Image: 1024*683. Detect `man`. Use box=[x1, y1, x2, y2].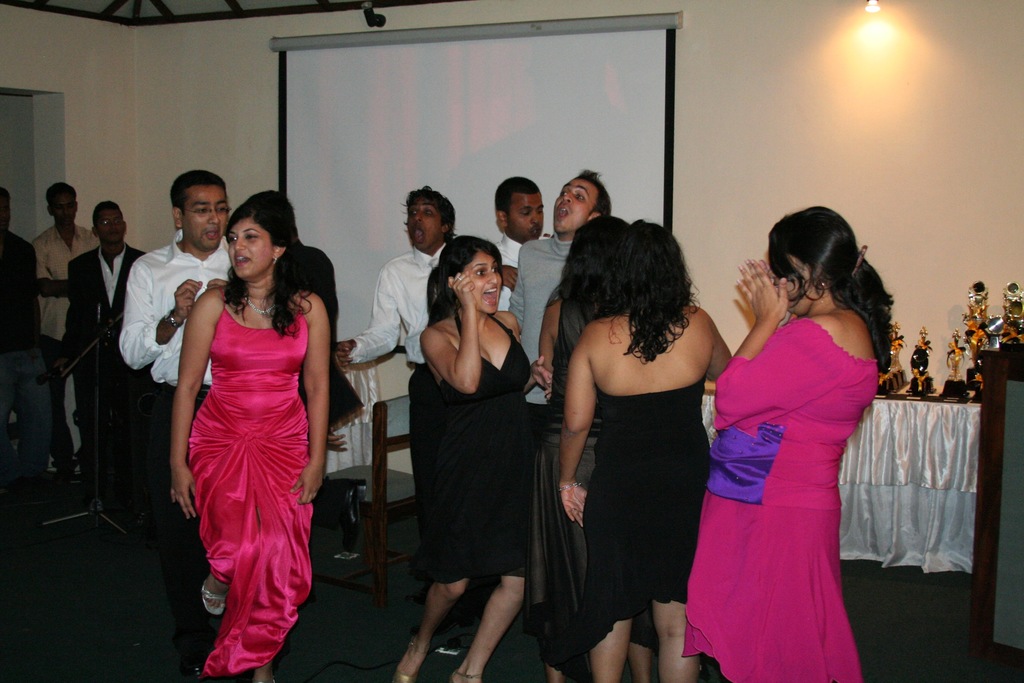
box=[29, 181, 97, 473].
